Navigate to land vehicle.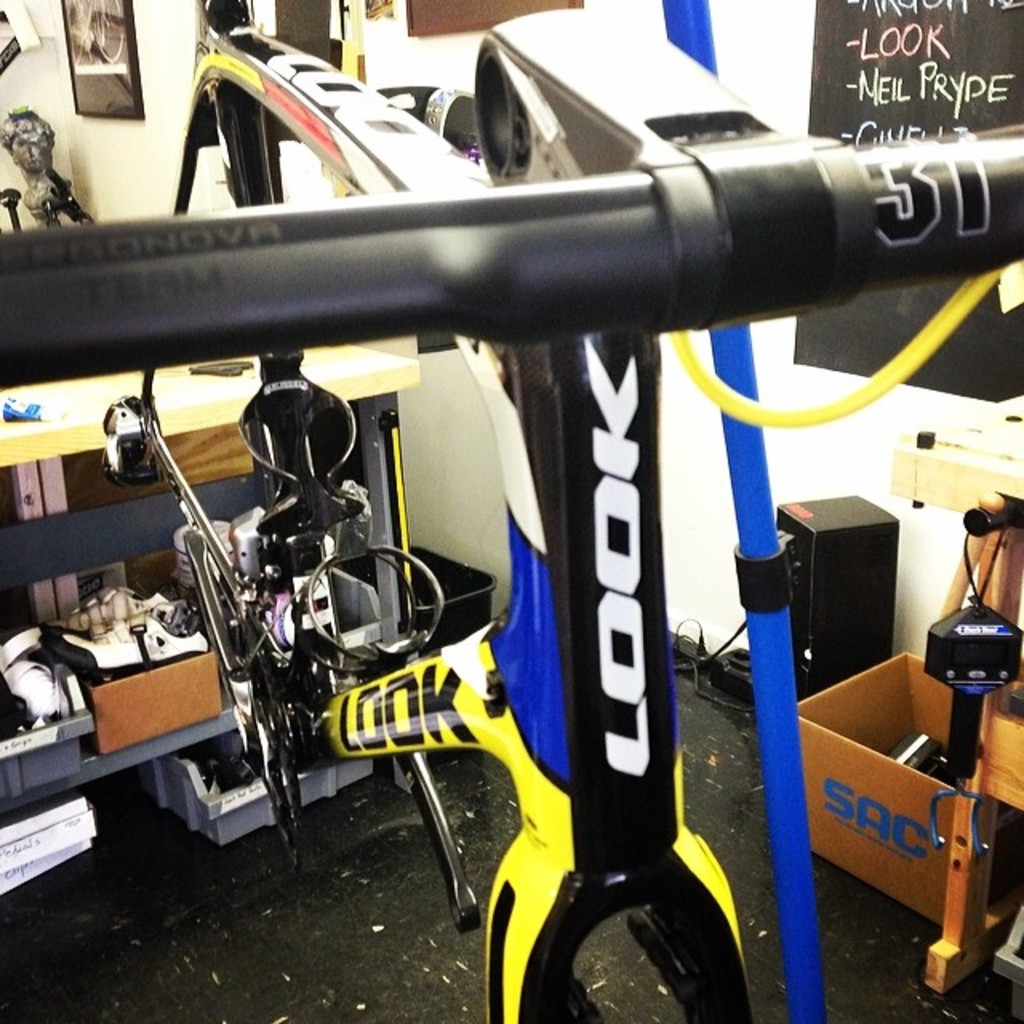
Navigation target: box=[0, 0, 1022, 1022].
